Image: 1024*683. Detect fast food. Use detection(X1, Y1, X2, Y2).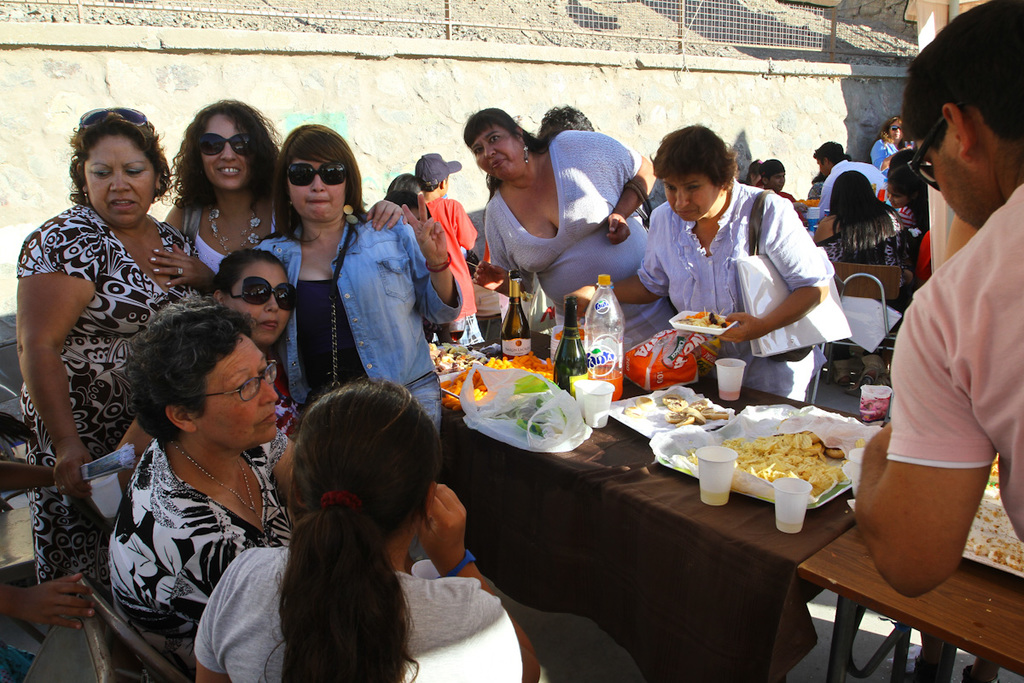
detection(428, 344, 474, 377).
